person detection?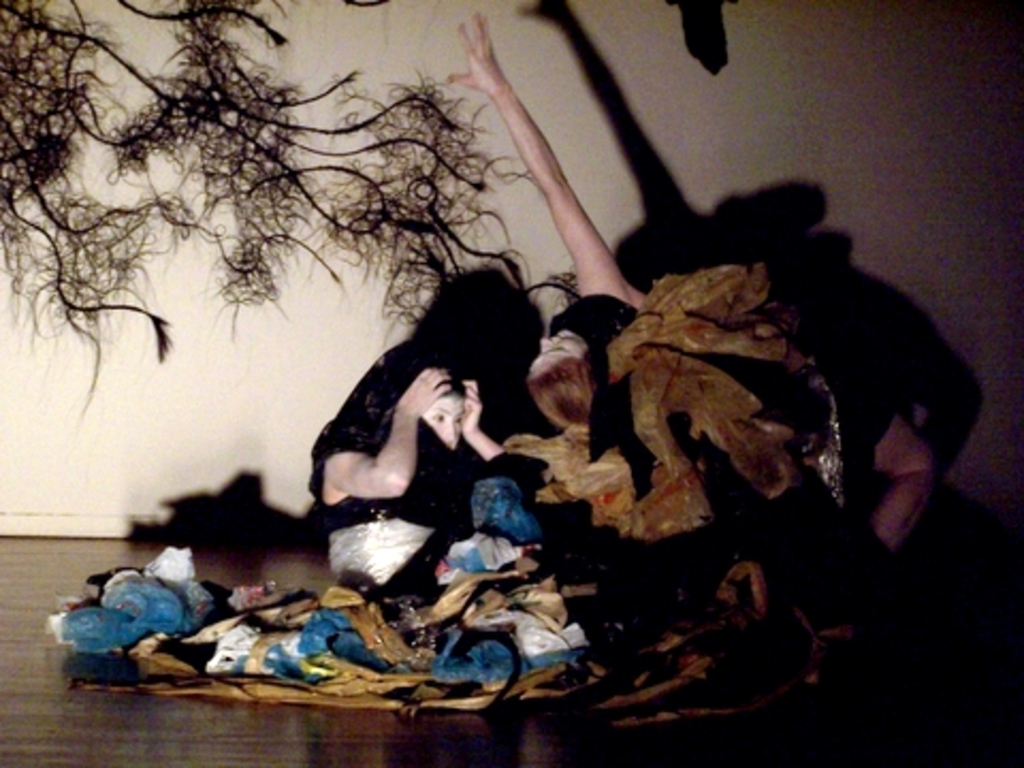
[301,322,512,561]
